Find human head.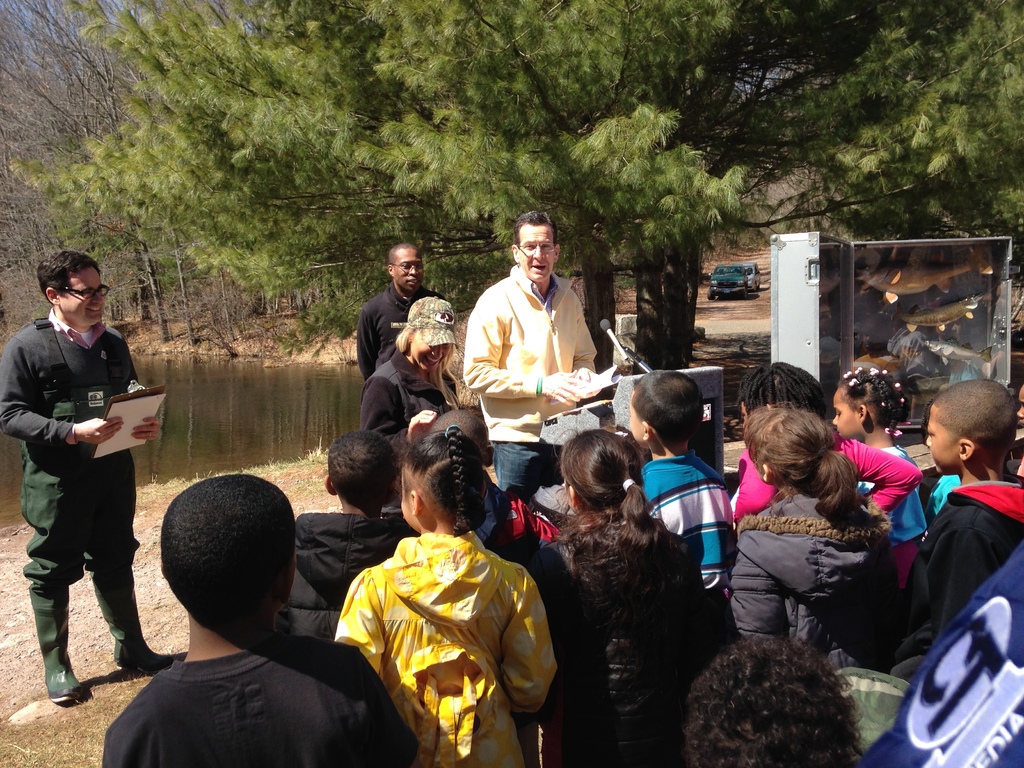
559/426/644/515.
